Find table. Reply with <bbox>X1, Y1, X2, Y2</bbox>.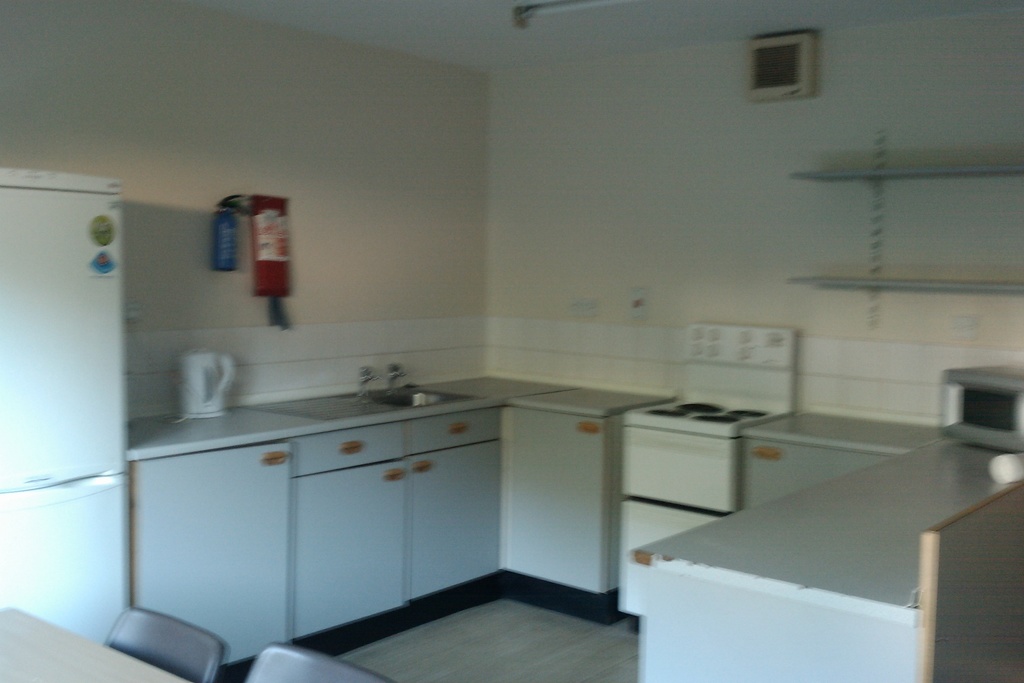
<bbox>0, 599, 195, 682</bbox>.
